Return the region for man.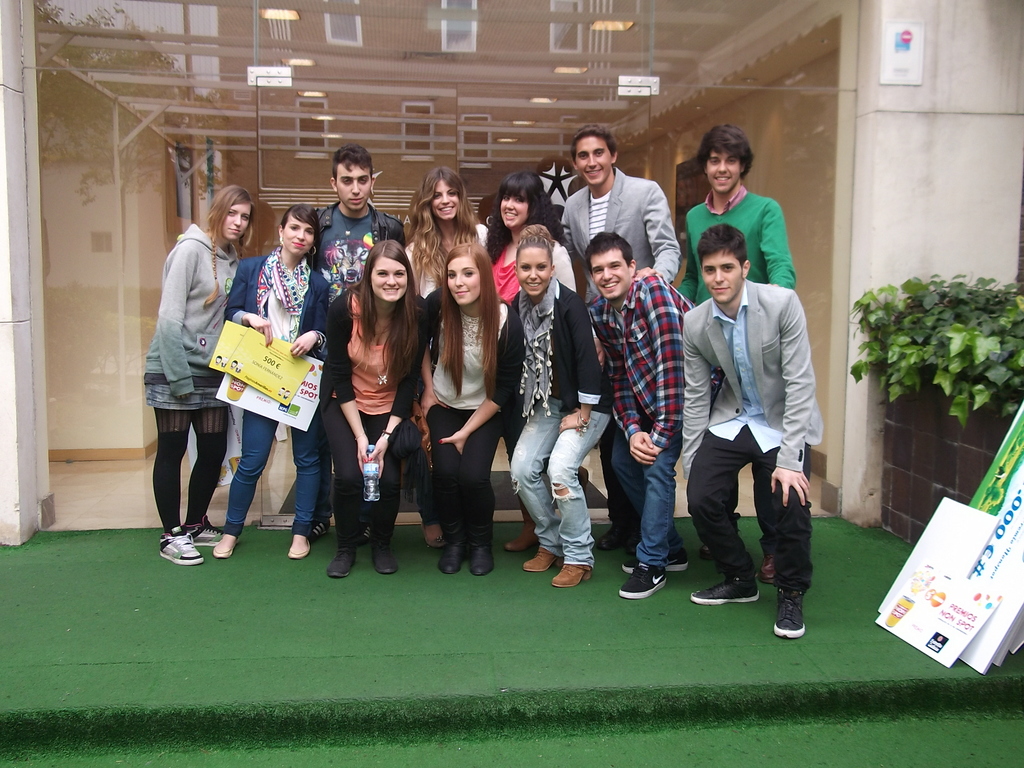
locate(266, 156, 408, 540).
